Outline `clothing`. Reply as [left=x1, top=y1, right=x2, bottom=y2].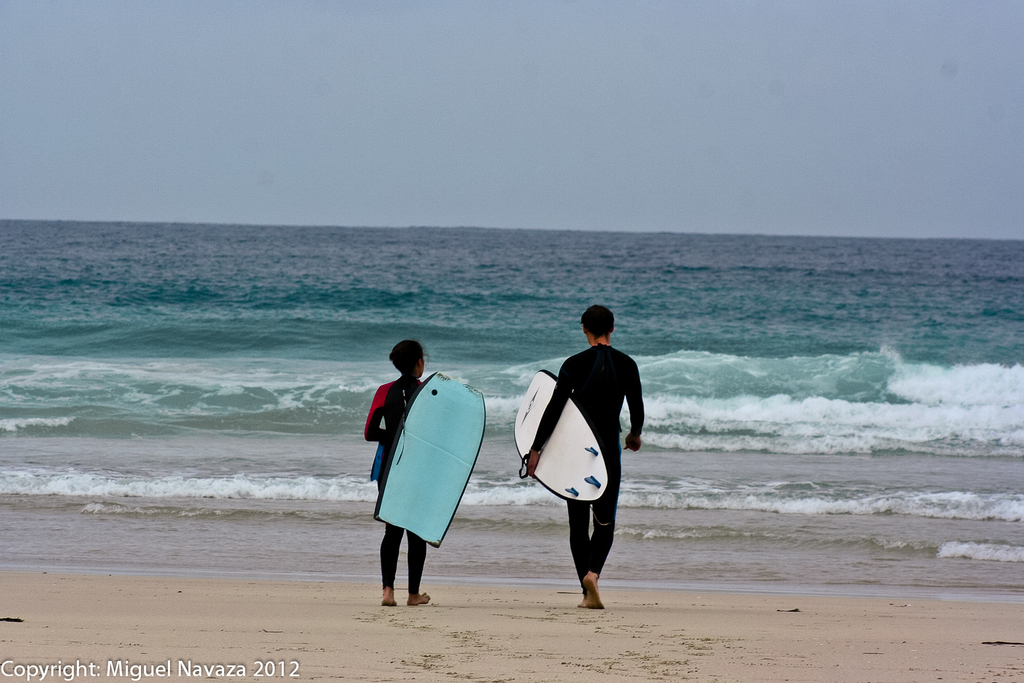
[left=357, top=377, right=429, bottom=594].
